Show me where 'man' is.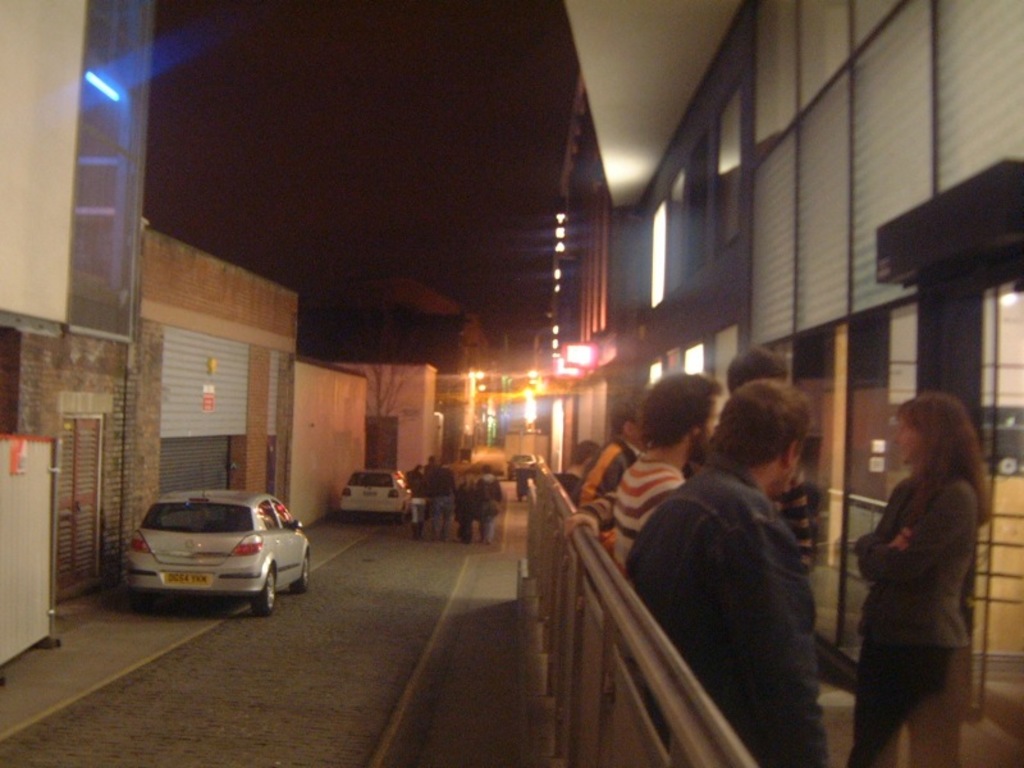
'man' is at pyautogui.locateOnScreen(480, 462, 503, 540).
